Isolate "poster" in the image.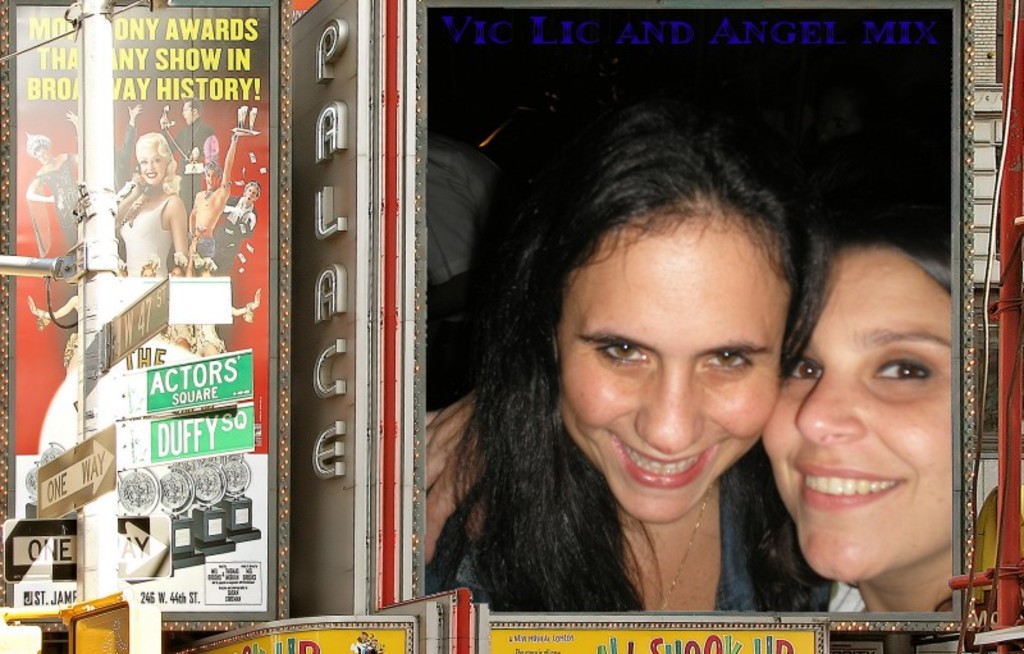
Isolated region: 481 627 813 650.
